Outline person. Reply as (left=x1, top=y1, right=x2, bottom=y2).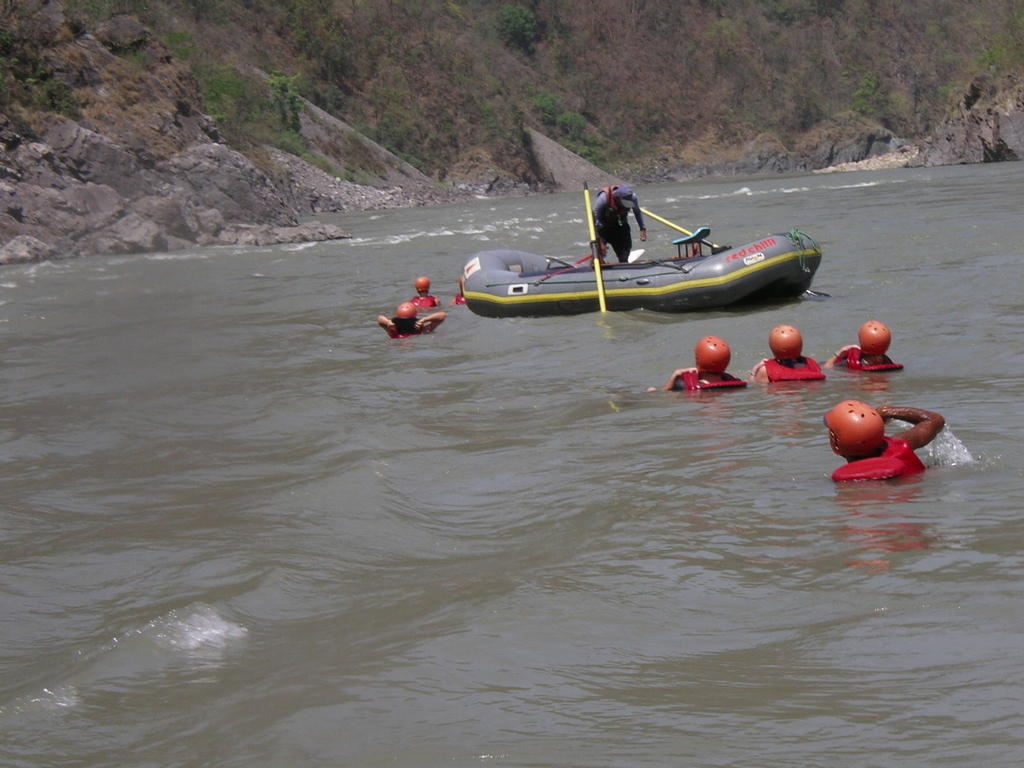
(left=375, top=306, right=447, bottom=339).
